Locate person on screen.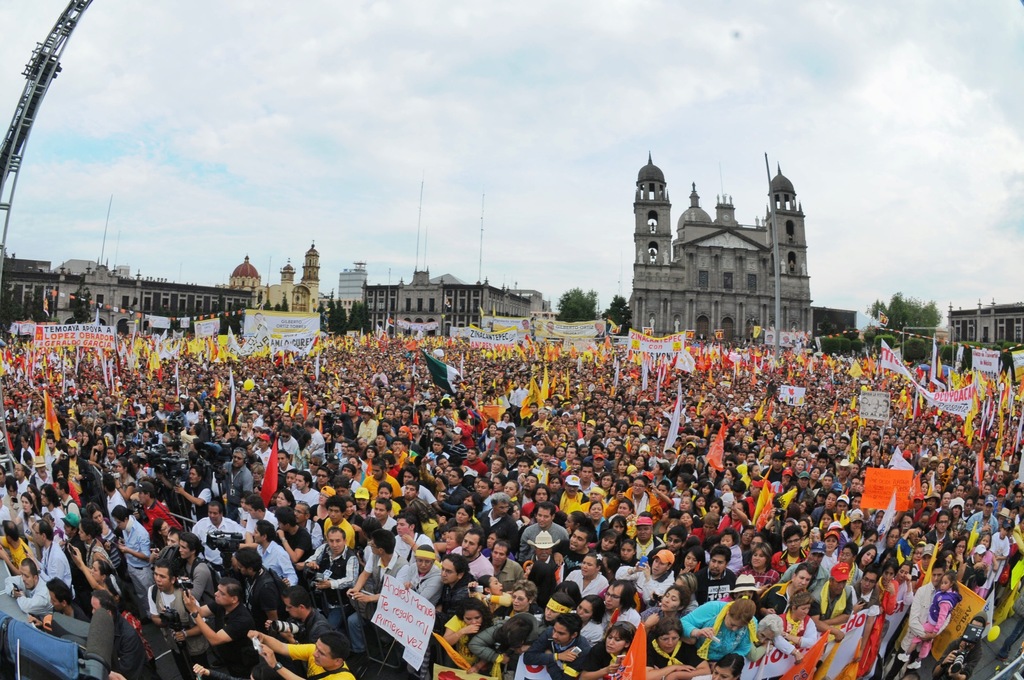
On screen at (x1=294, y1=468, x2=320, y2=509).
